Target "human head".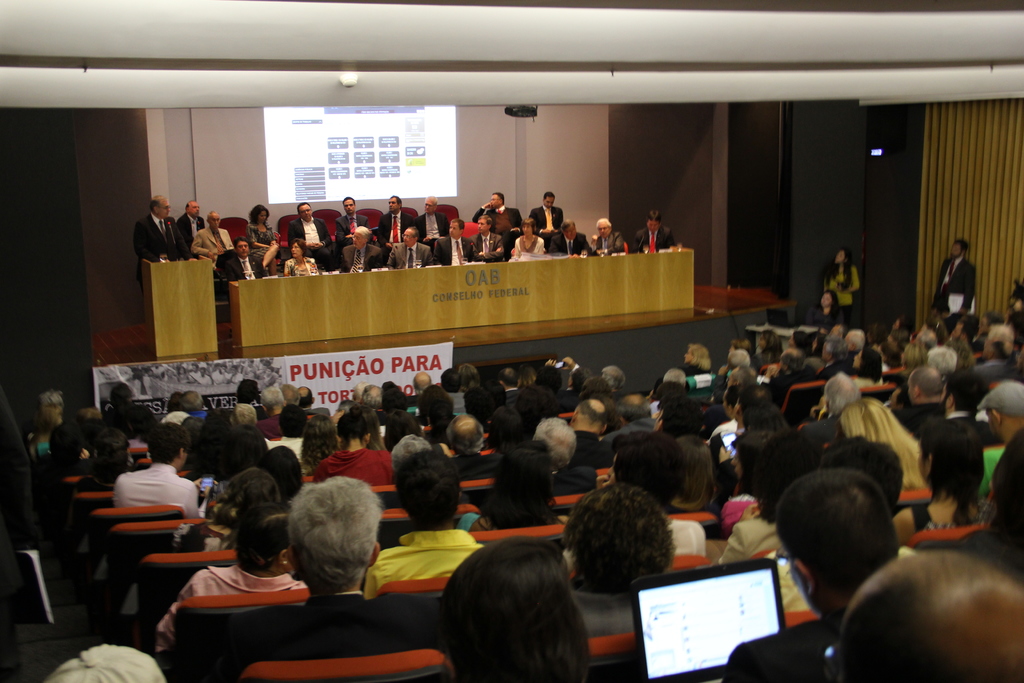
Target region: locate(560, 220, 576, 243).
